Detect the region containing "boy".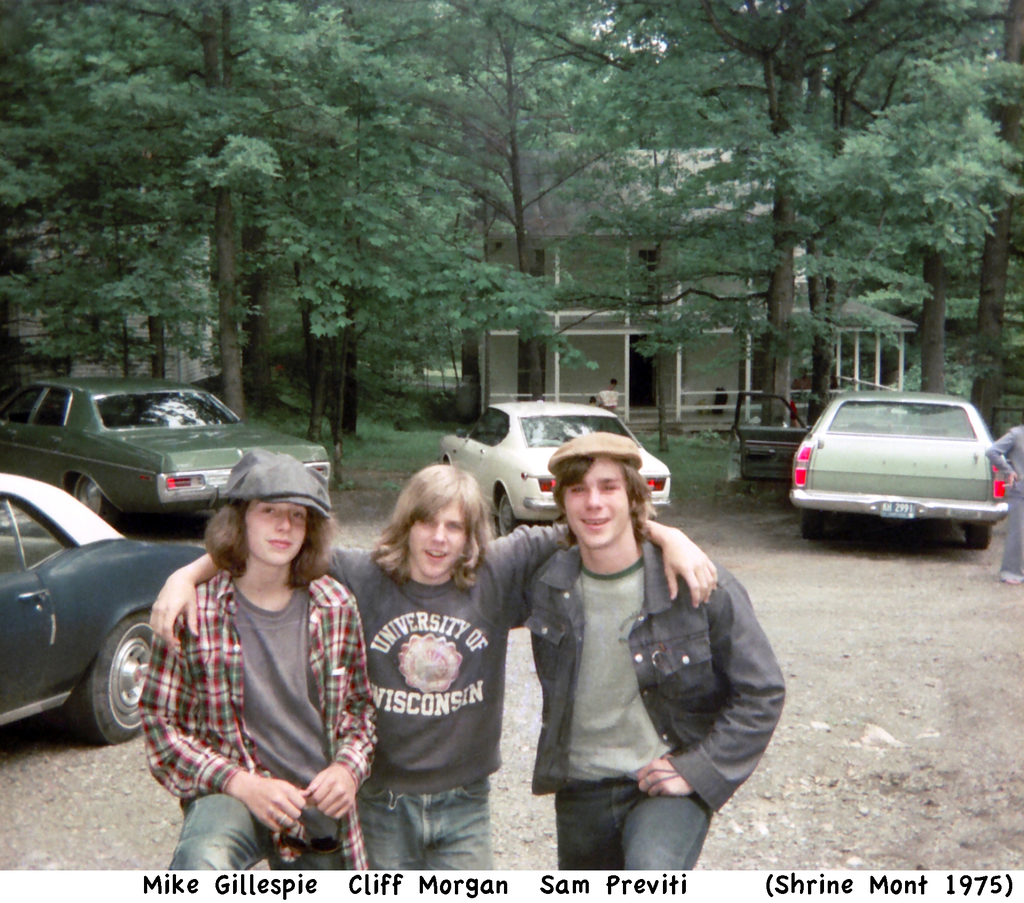
{"left": 138, "top": 449, "right": 381, "bottom": 877}.
